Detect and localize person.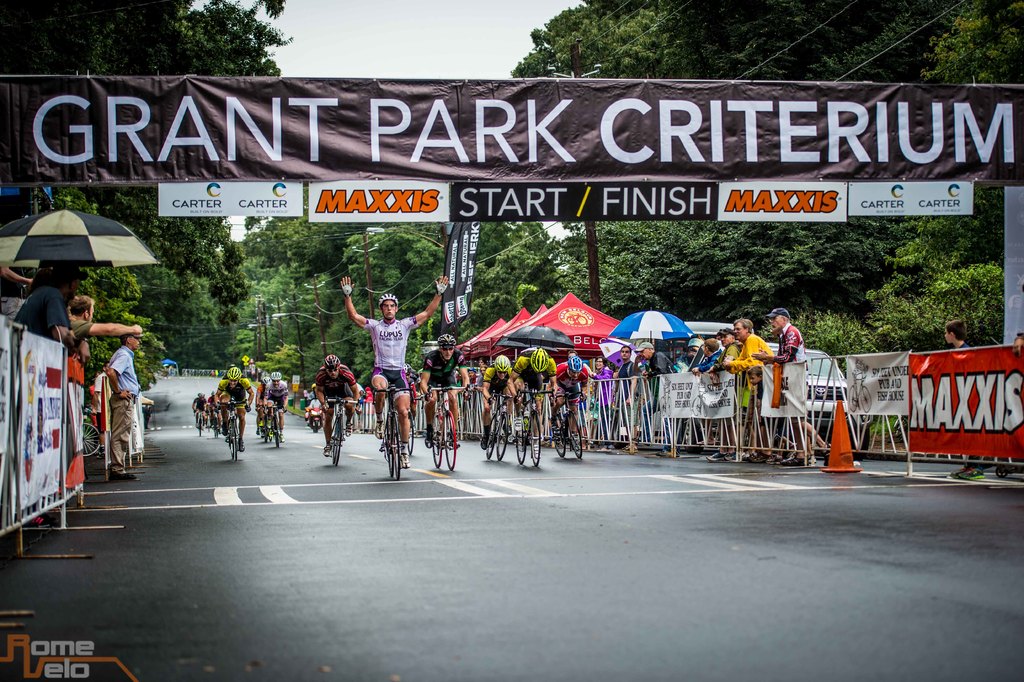
Localized at pyautogui.locateOnScreen(191, 391, 204, 425).
